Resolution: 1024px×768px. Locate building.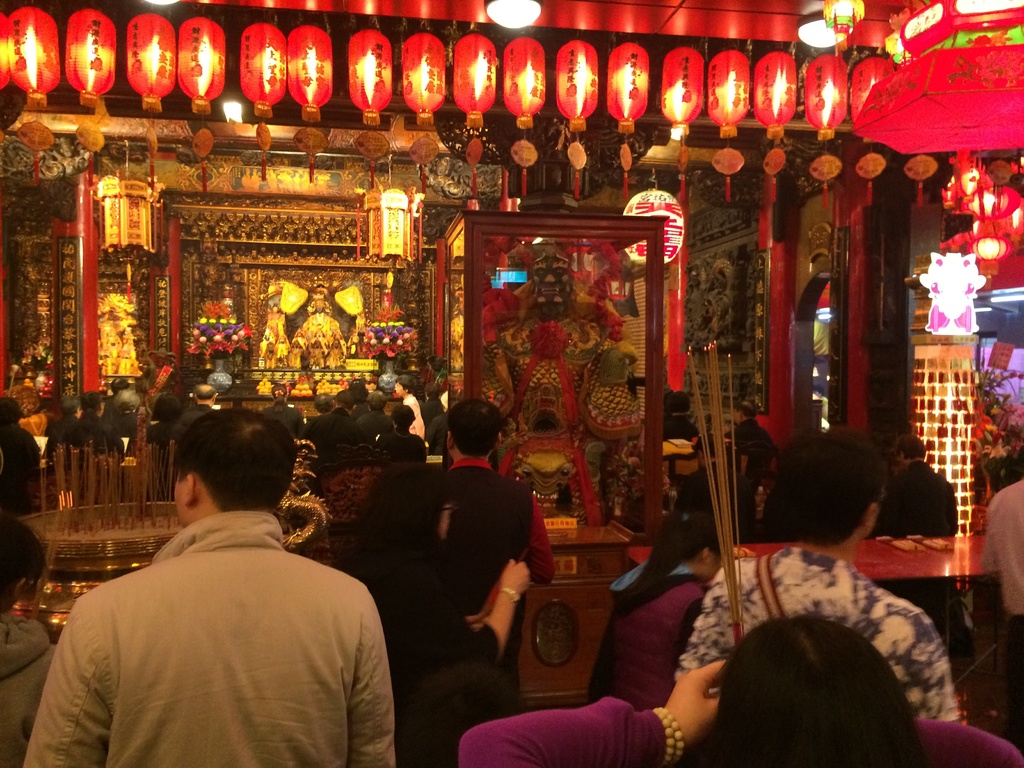
3:0:1023:767.
